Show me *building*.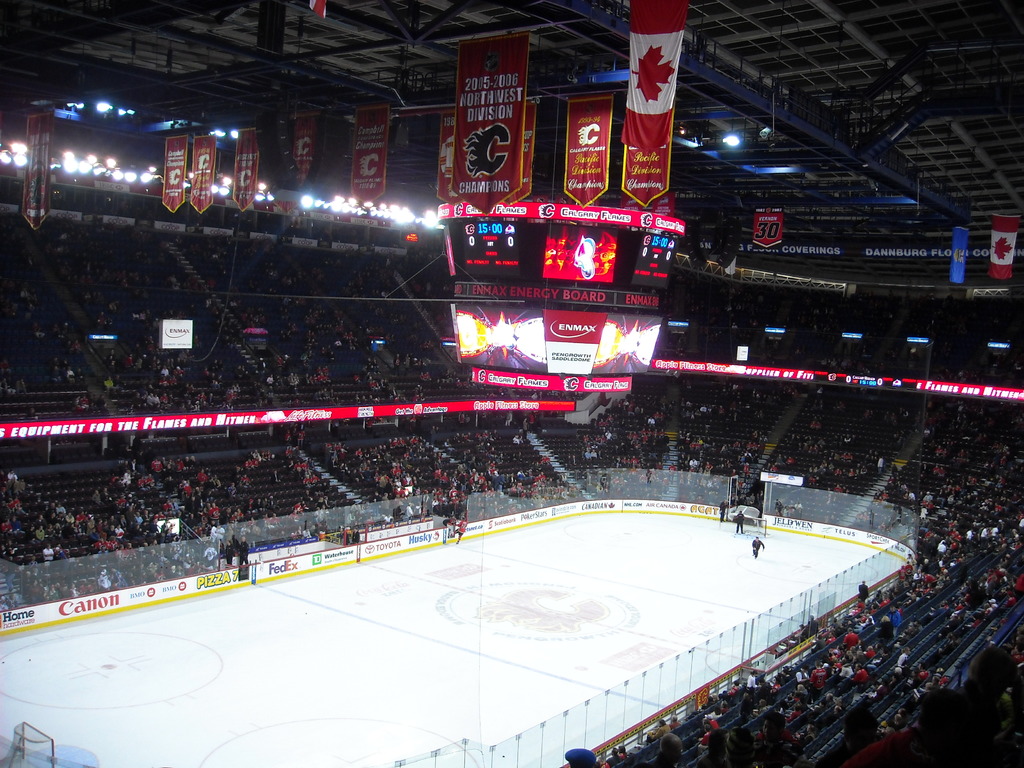
*building* is here: <region>0, 0, 1023, 767</region>.
